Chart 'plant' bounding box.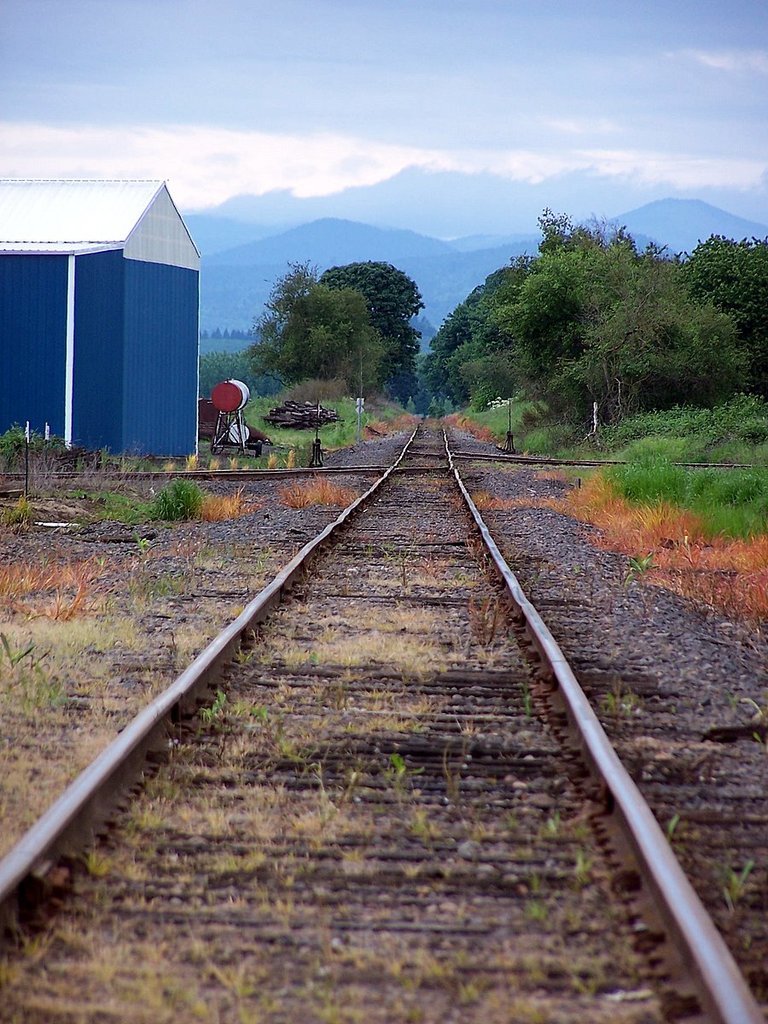
Charted: region(0, 547, 158, 625).
